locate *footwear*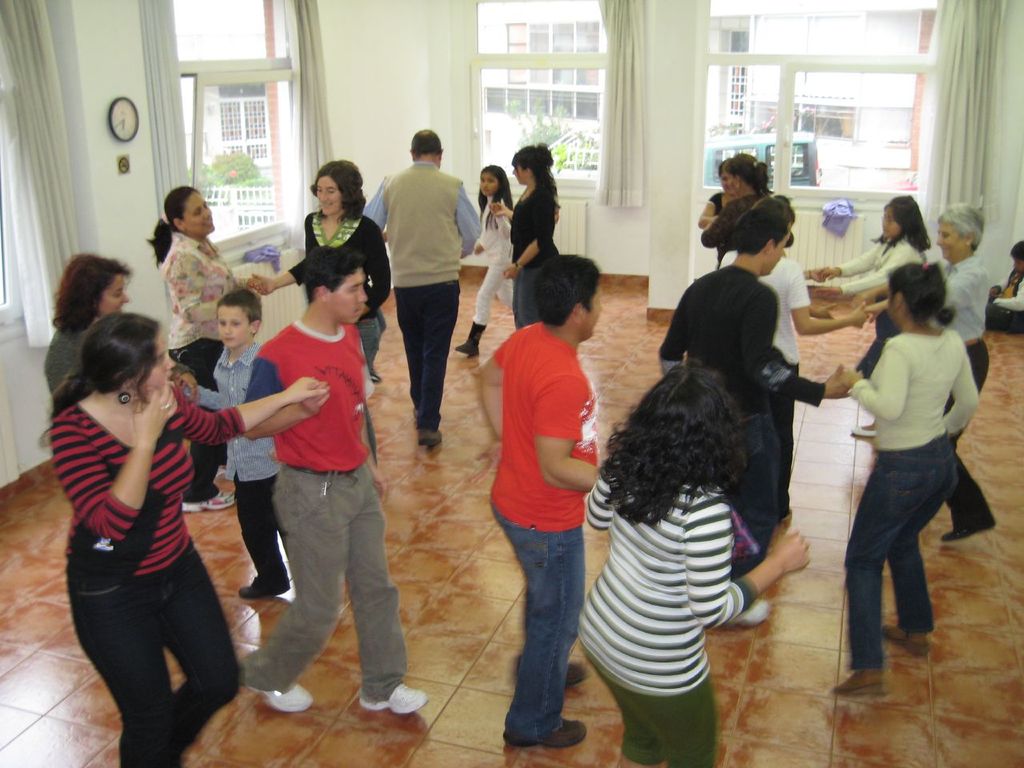
<region>248, 684, 314, 710</region>
